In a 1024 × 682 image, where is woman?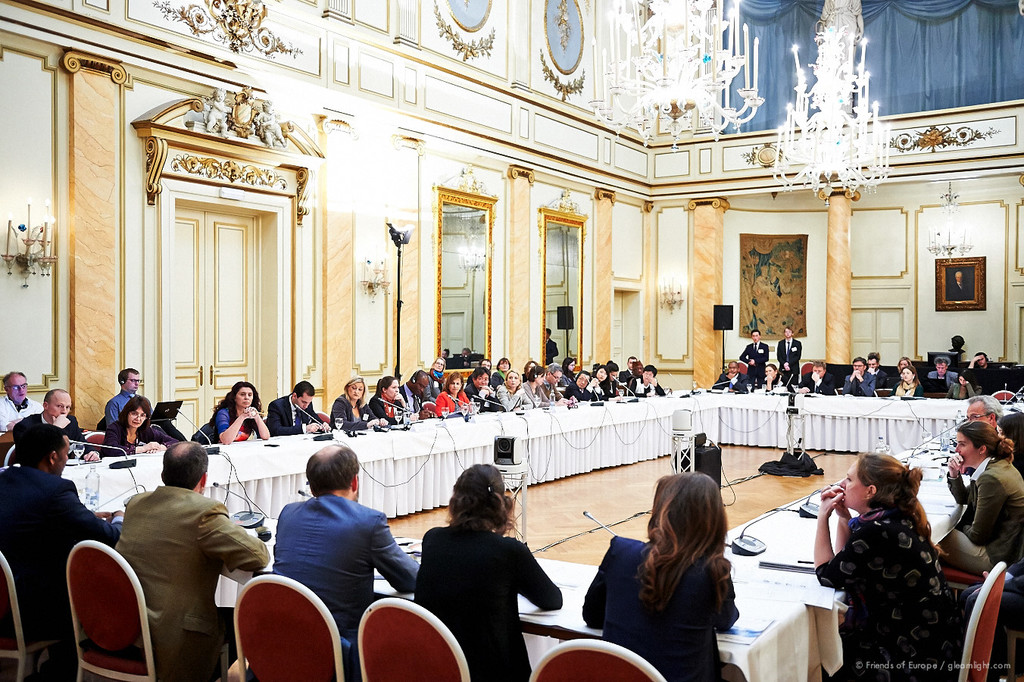
{"x1": 810, "y1": 456, "x2": 956, "y2": 681}.
